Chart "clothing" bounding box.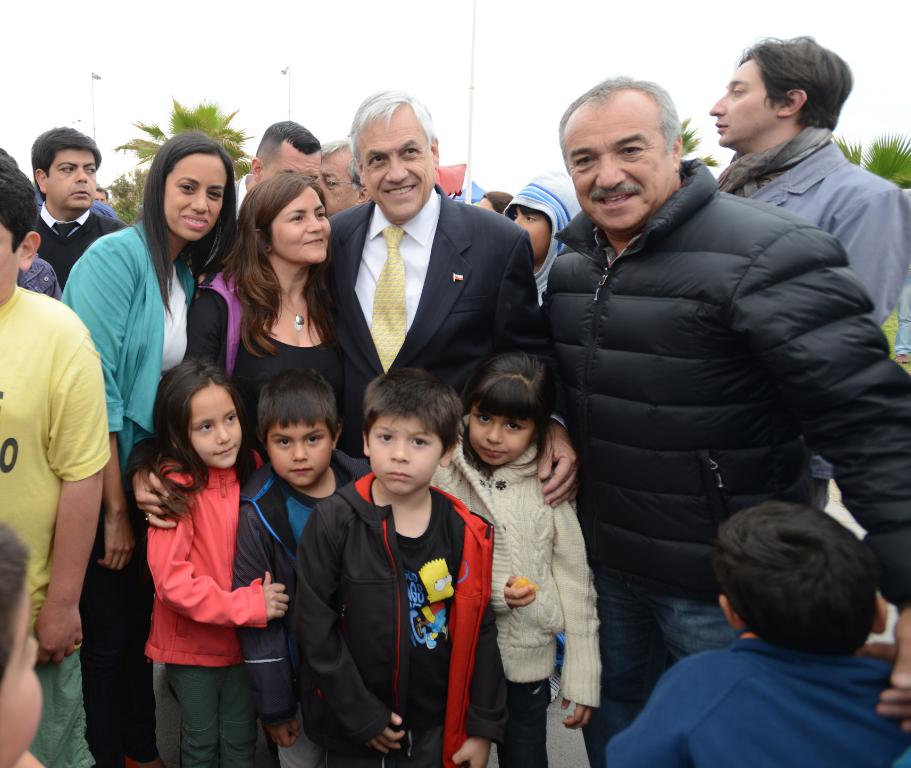
Charted: (left=440, top=448, right=573, bottom=746).
